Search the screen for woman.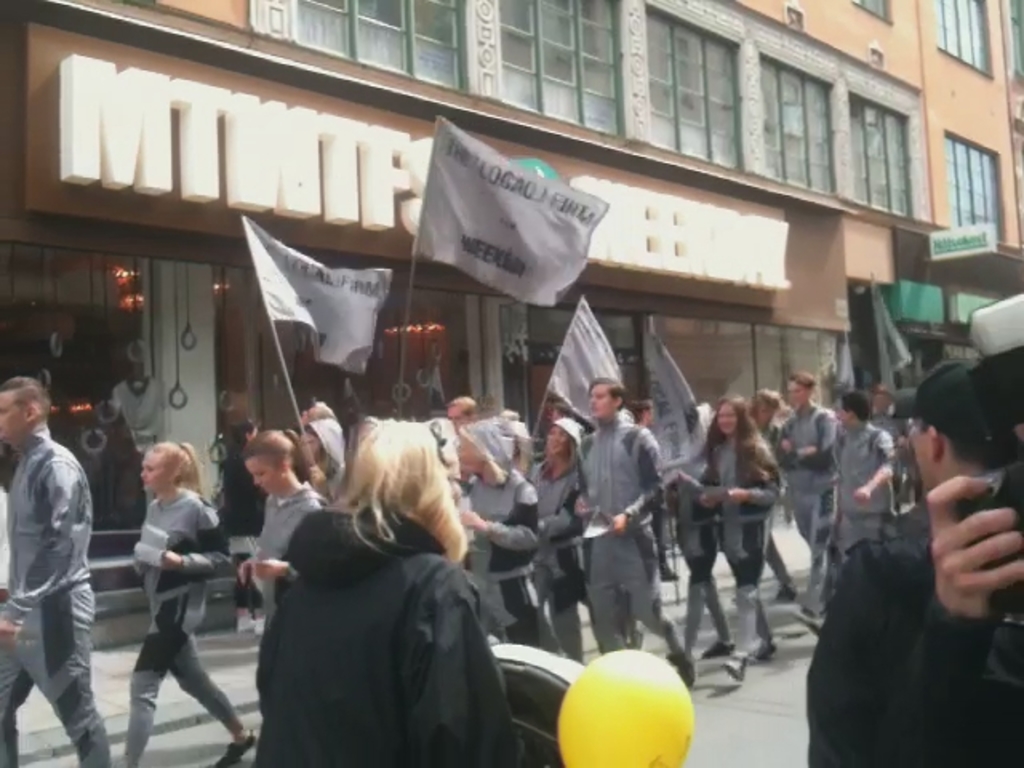
Found at region(720, 394, 813, 619).
